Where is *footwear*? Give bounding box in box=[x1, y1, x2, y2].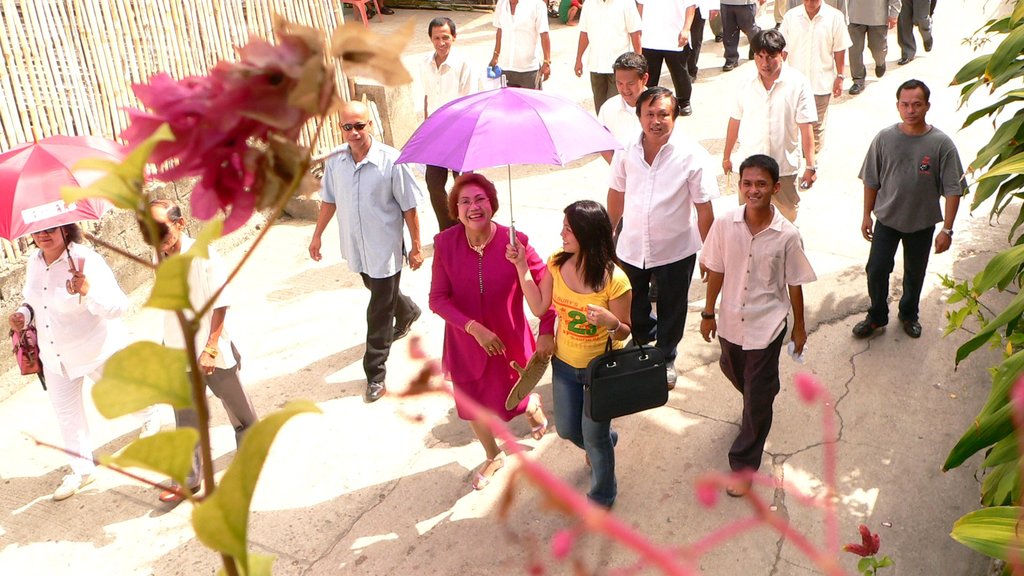
box=[525, 394, 549, 440].
